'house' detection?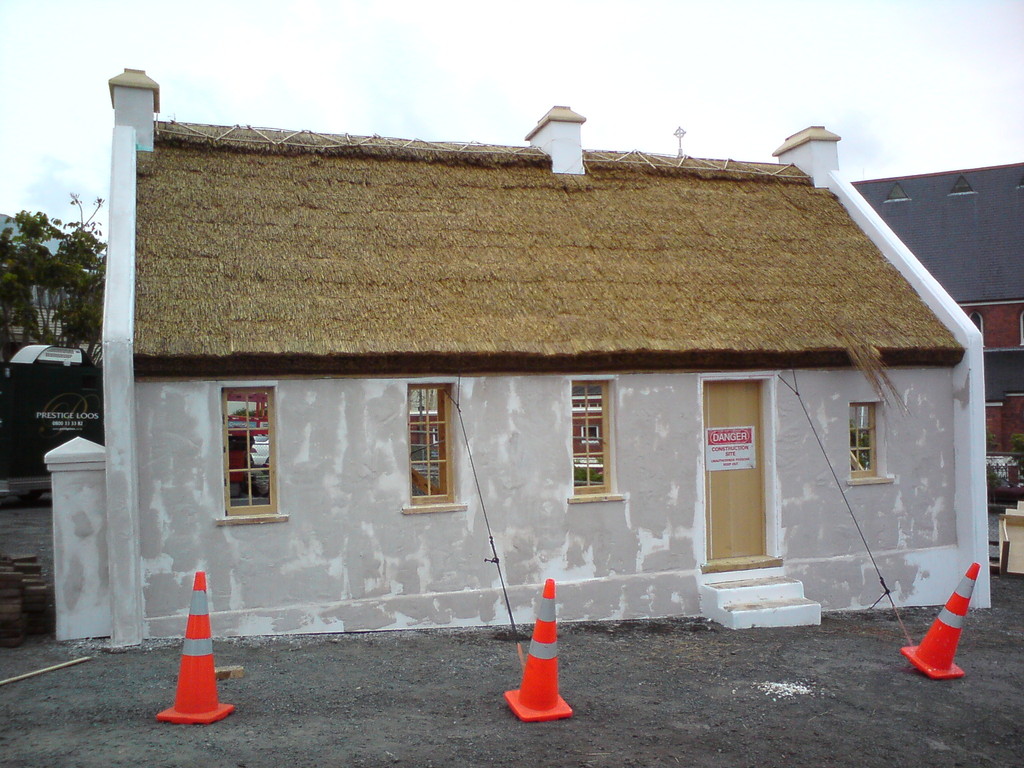
crop(0, 93, 1023, 528)
